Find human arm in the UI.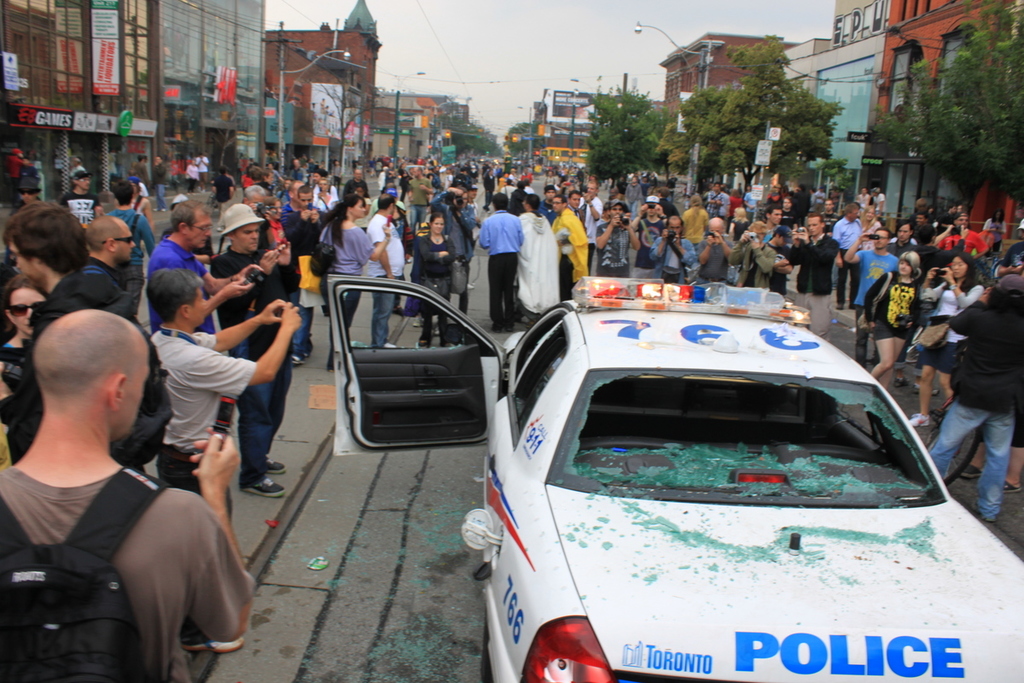
UI element at crop(940, 264, 986, 308).
